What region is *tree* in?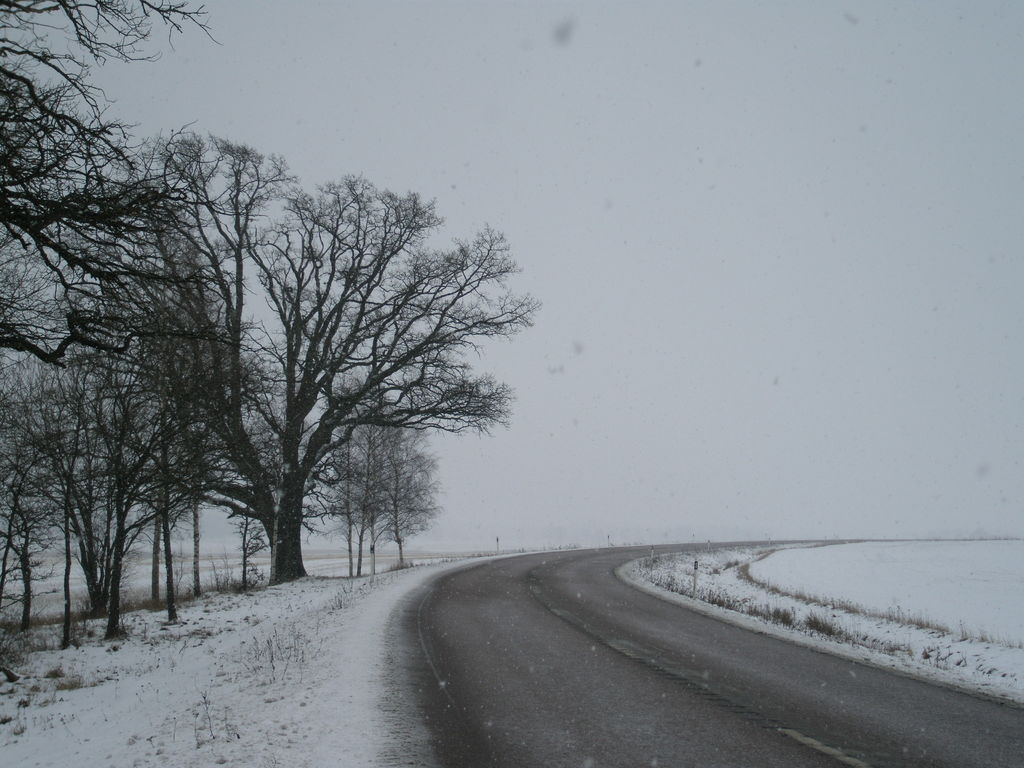
region(0, 0, 216, 634).
